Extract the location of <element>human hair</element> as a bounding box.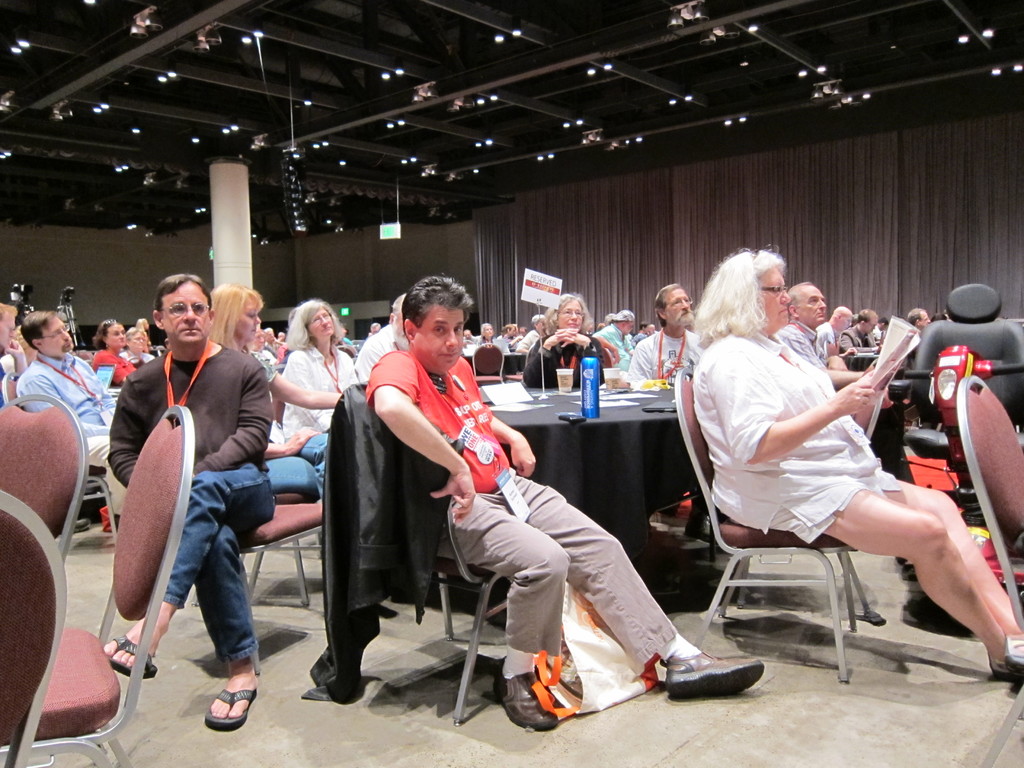
Rect(877, 317, 888, 324).
